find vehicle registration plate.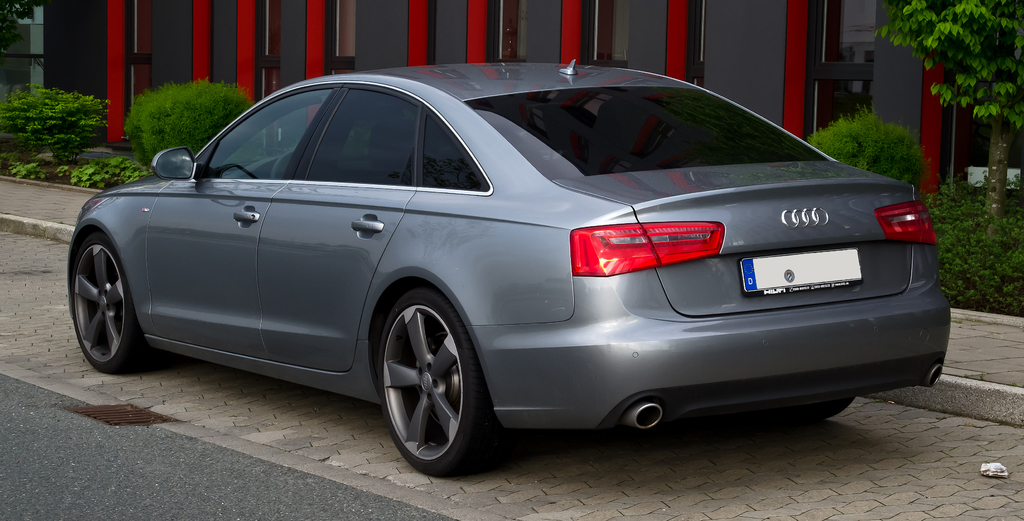
(x1=740, y1=245, x2=863, y2=298).
